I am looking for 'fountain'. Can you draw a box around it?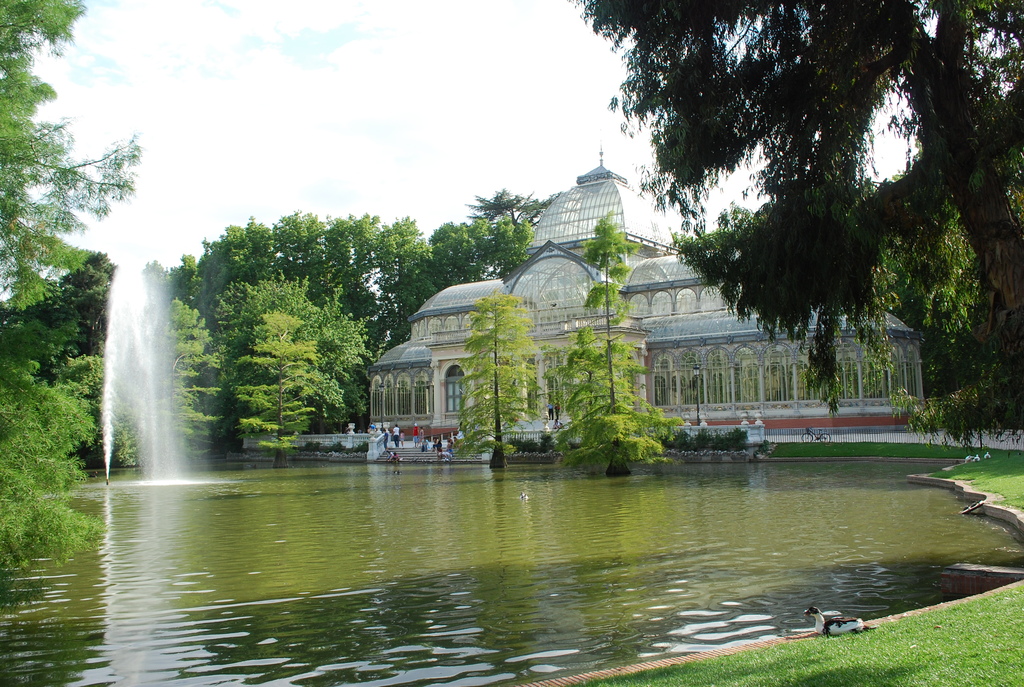
Sure, the bounding box is bbox=(71, 198, 385, 521).
